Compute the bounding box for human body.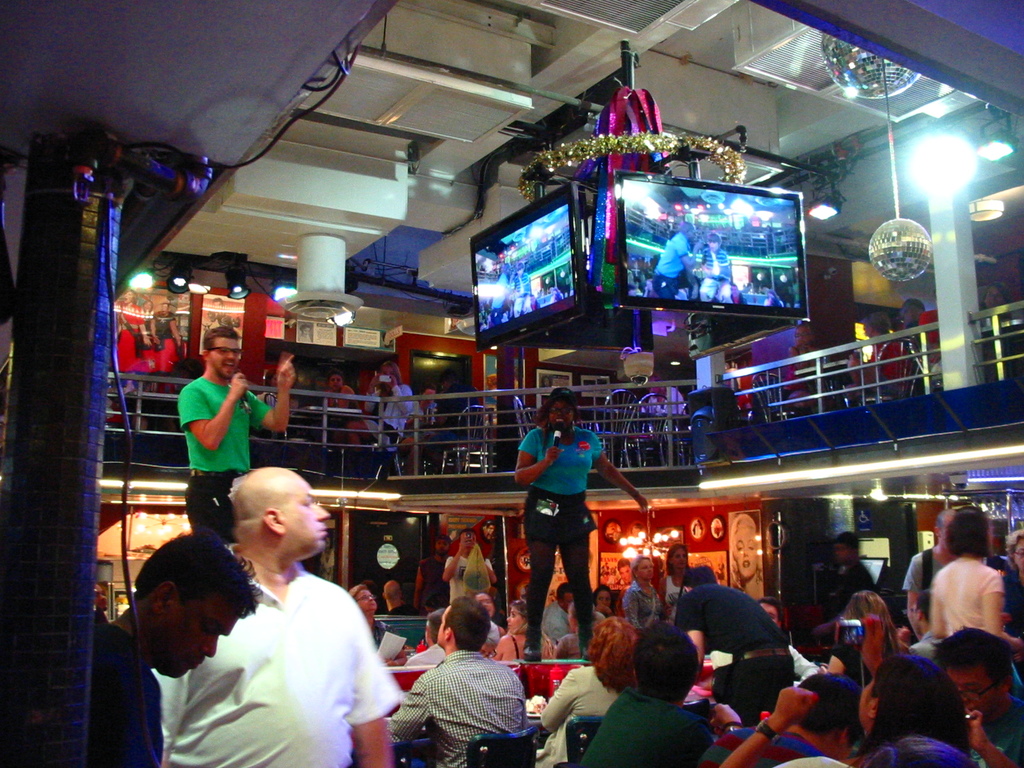
bbox=[572, 619, 739, 767].
